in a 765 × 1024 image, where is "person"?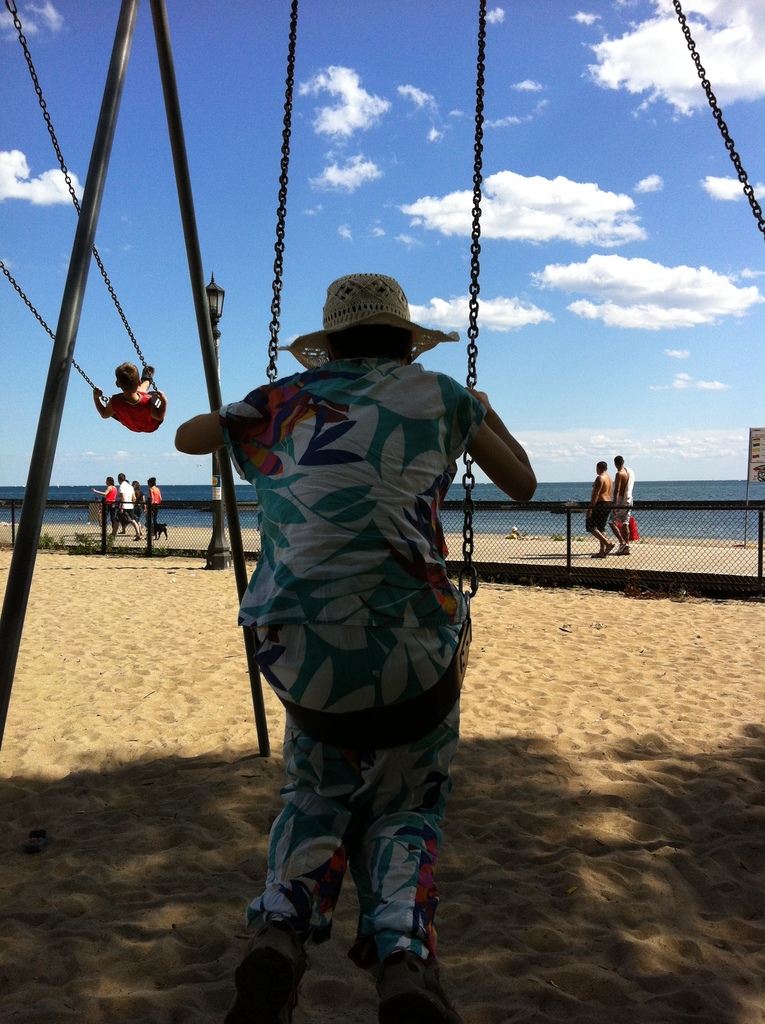
[left=205, top=239, right=519, bottom=1004].
